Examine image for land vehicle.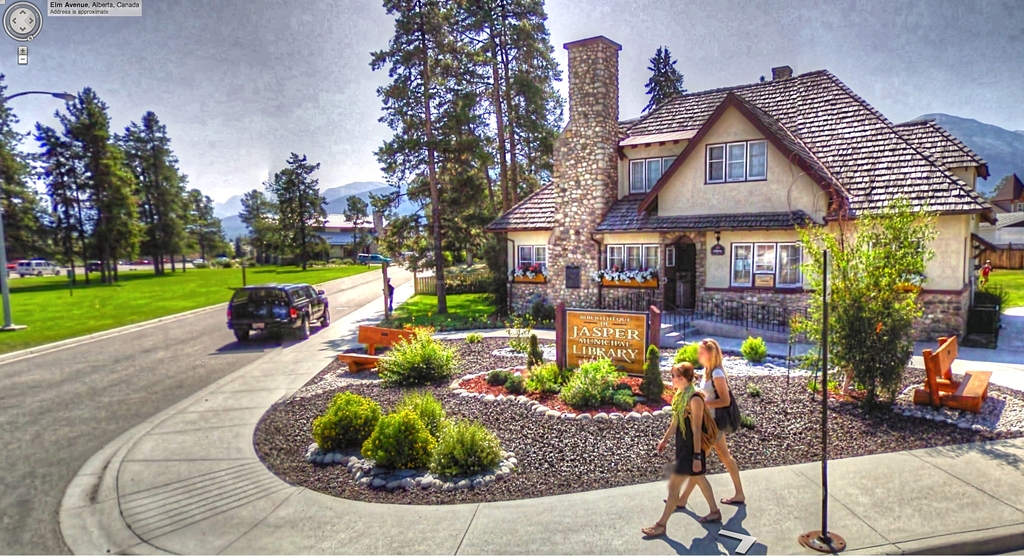
Examination result: 221,274,317,340.
